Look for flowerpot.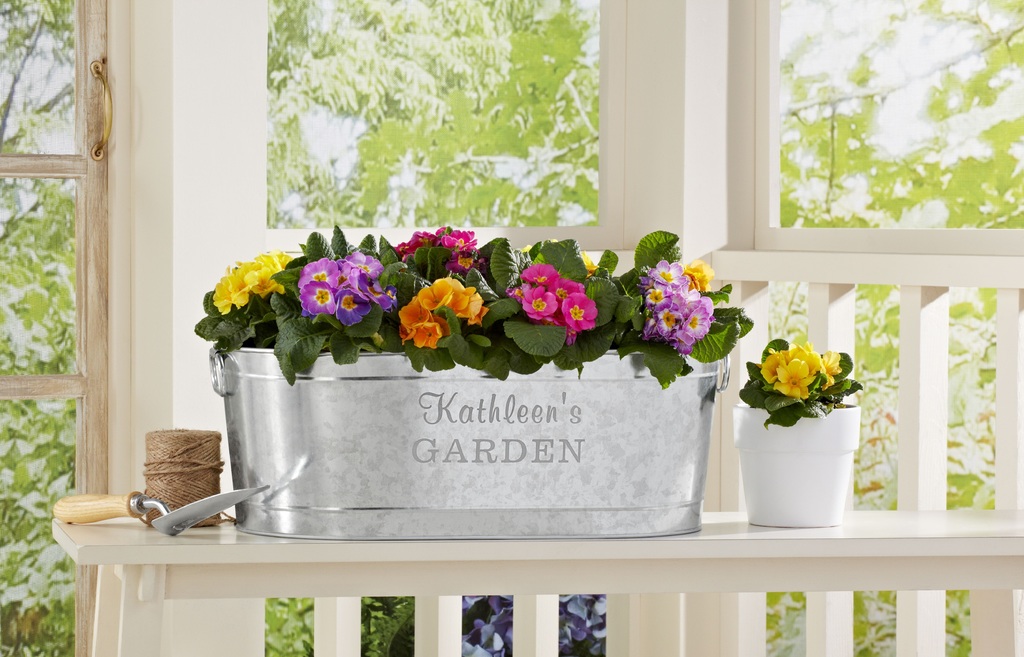
Found: crop(209, 345, 732, 532).
